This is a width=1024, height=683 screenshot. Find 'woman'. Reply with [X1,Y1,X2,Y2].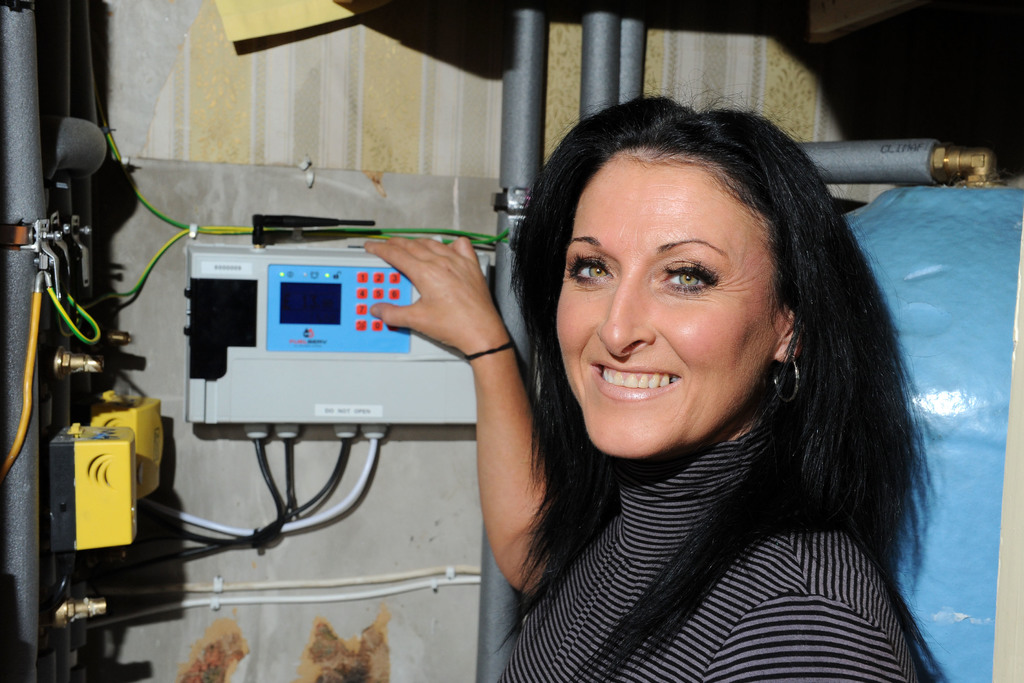
[448,68,971,682].
